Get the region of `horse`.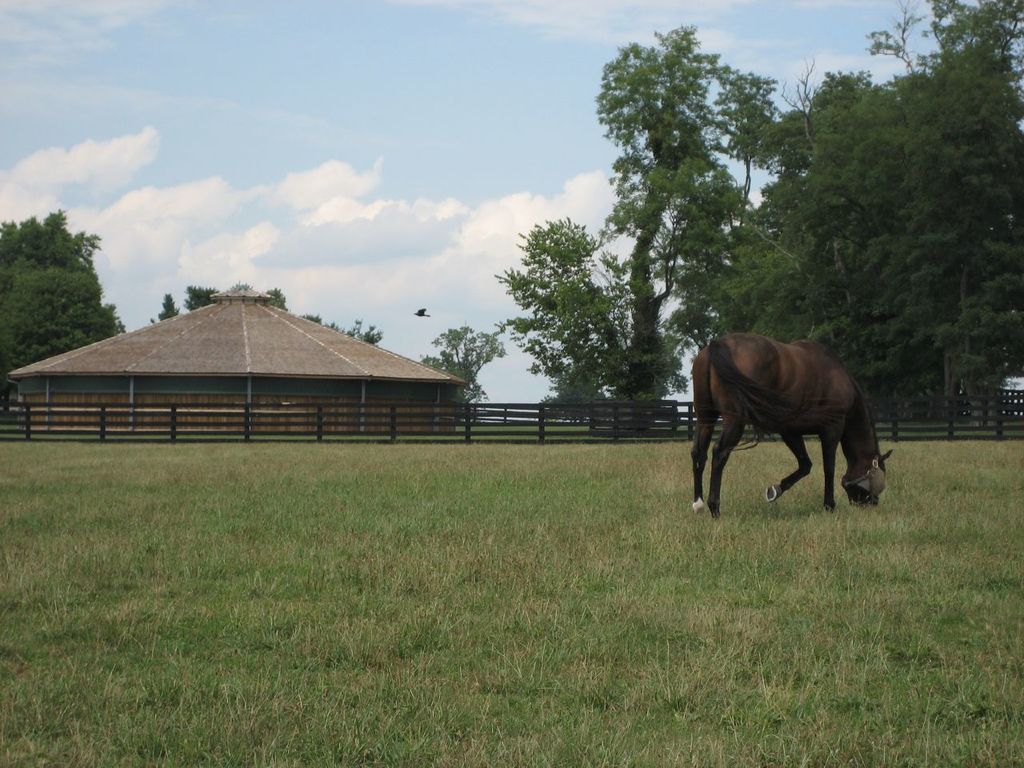
{"left": 693, "top": 330, "right": 893, "bottom": 522}.
